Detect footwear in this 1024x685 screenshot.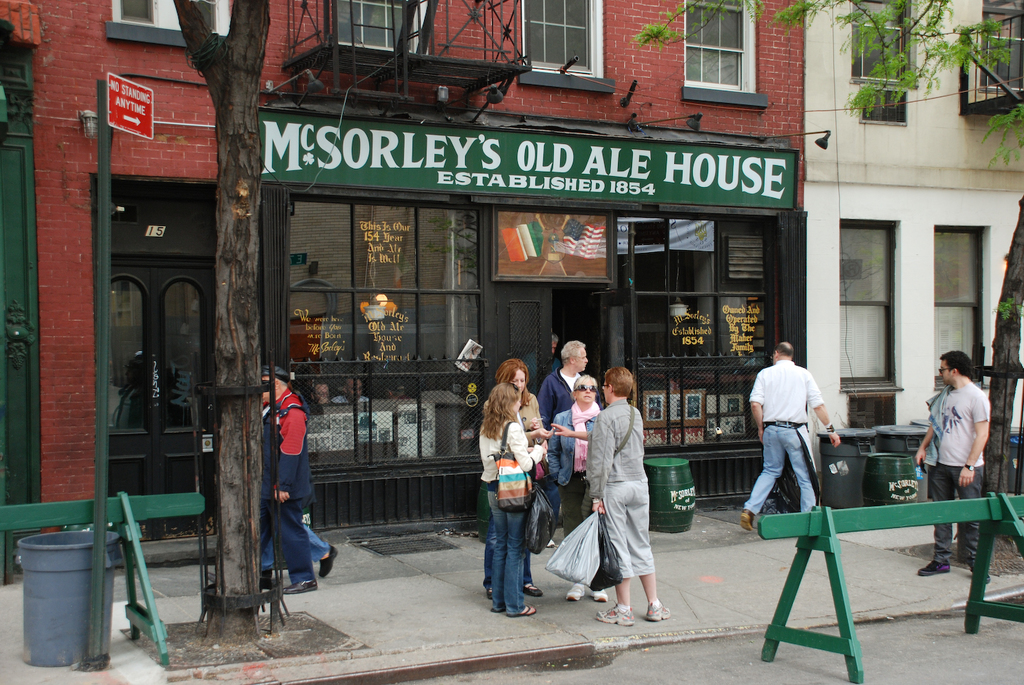
Detection: [565, 582, 586, 603].
